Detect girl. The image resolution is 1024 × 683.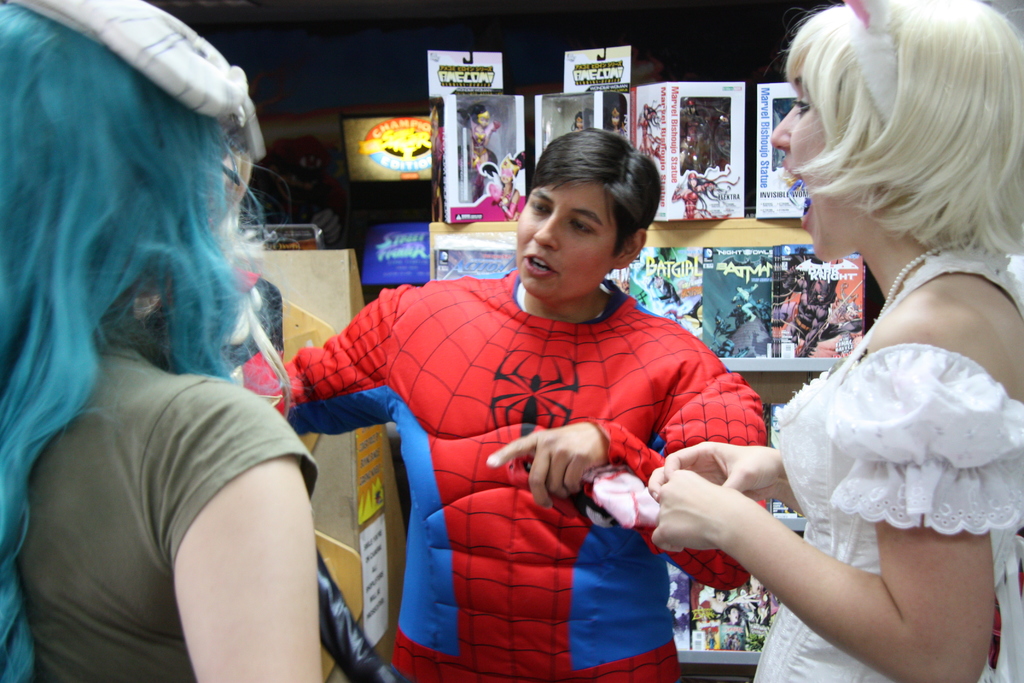
647,0,1023,682.
